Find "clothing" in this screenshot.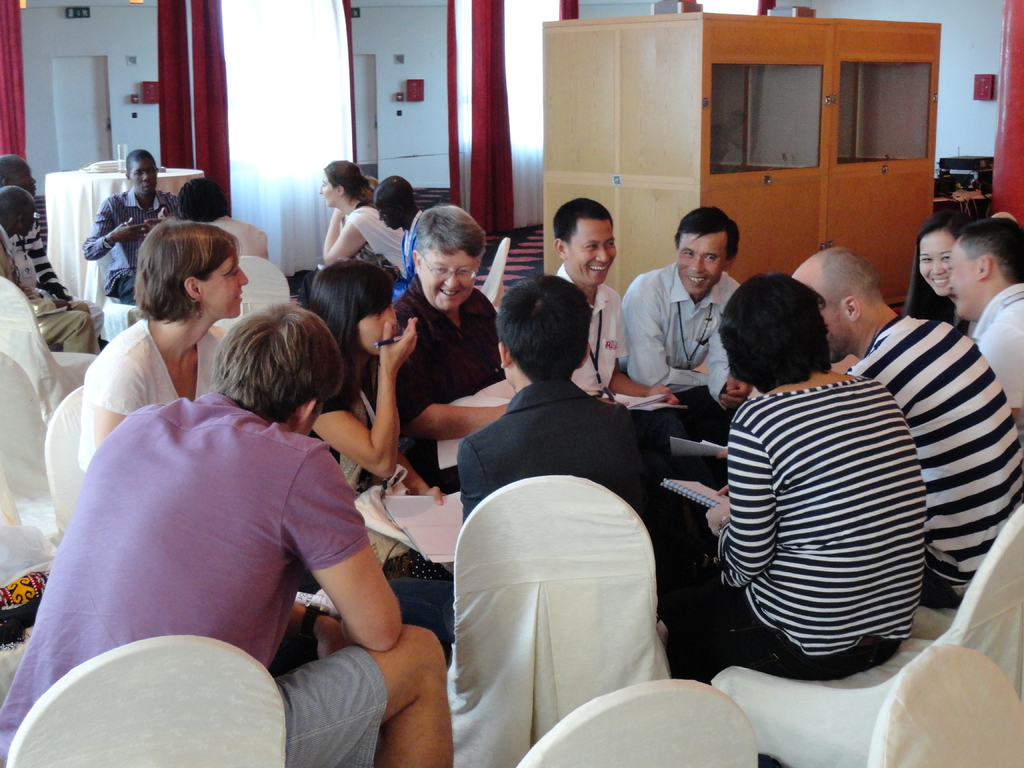
The bounding box for "clothing" is rect(970, 282, 1023, 415).
